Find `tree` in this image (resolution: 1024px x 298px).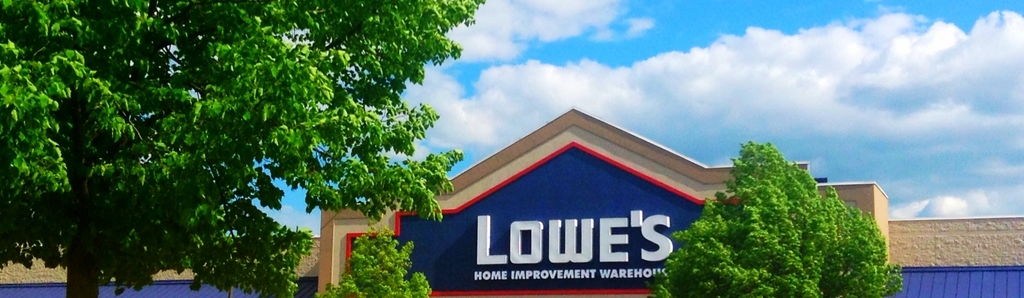
(48, 22, 476, 269).
